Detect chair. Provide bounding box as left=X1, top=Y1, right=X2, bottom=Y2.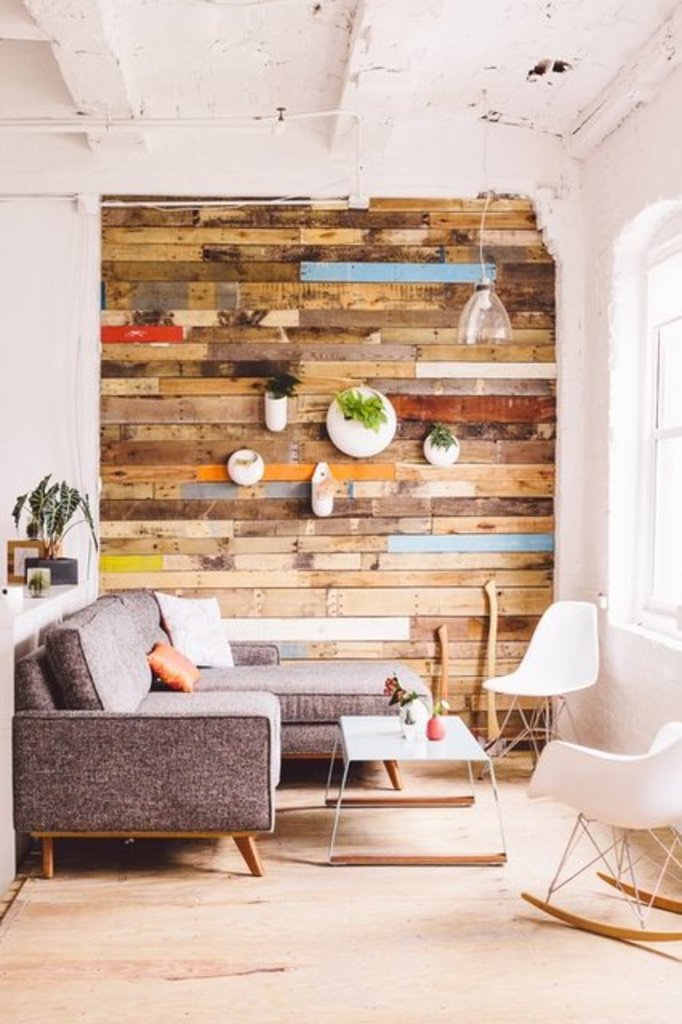
left=516, top=693, right=679, bottom=954.
